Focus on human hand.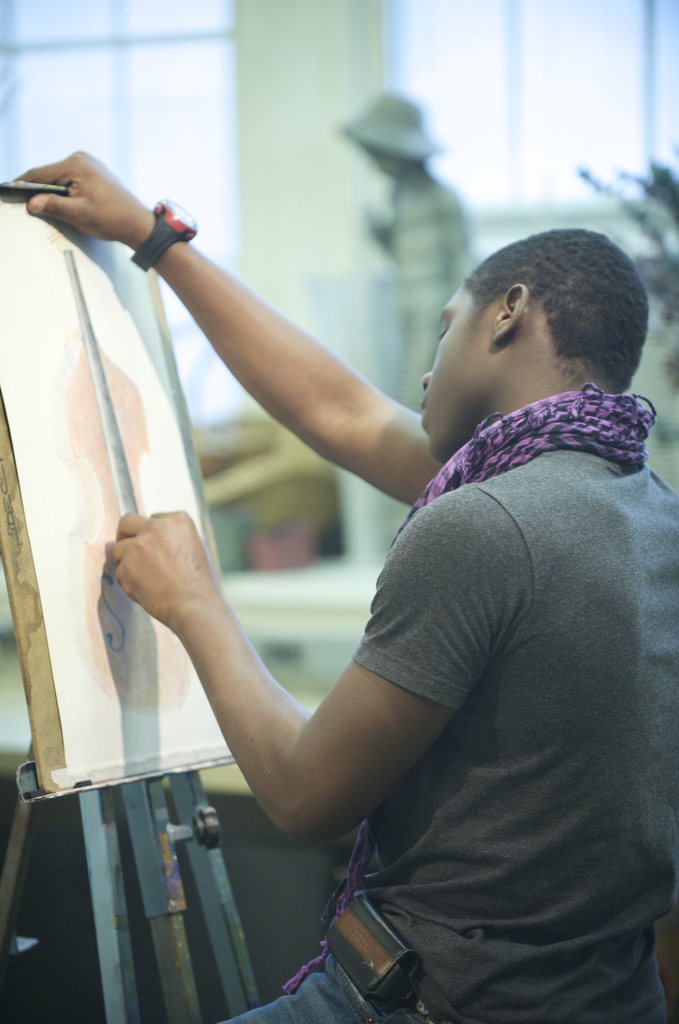
Focused at BBox(105, 512, 211, 633).
